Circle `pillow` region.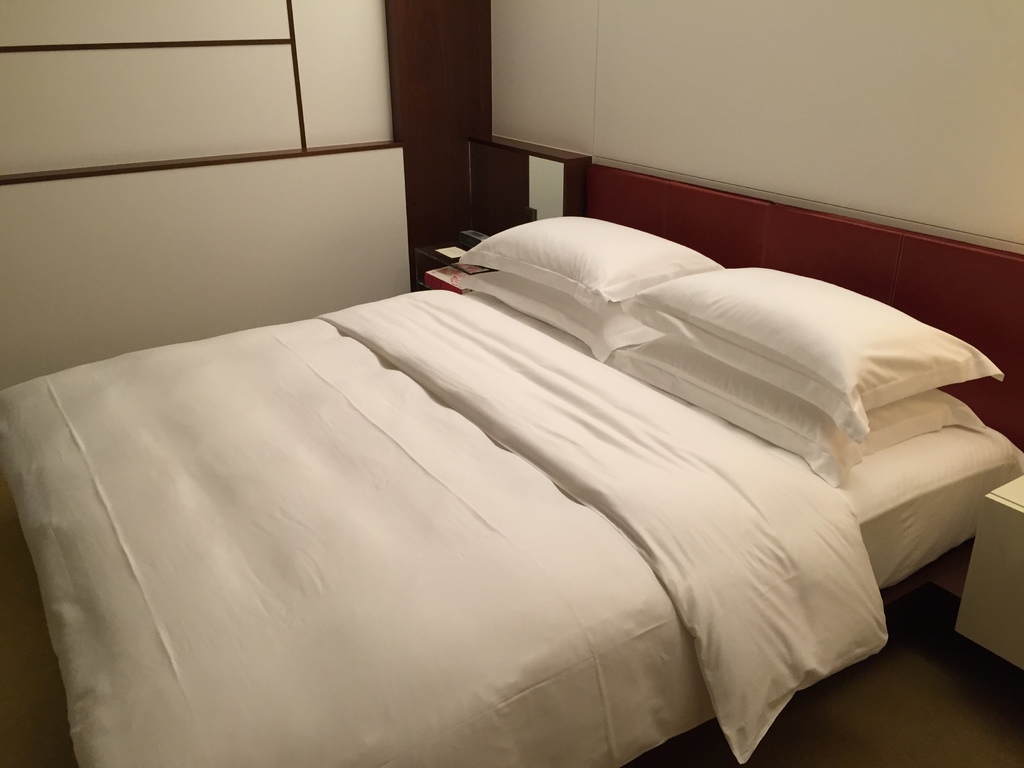
Region: x1=425 y1=254 x2=672 y2=365.
